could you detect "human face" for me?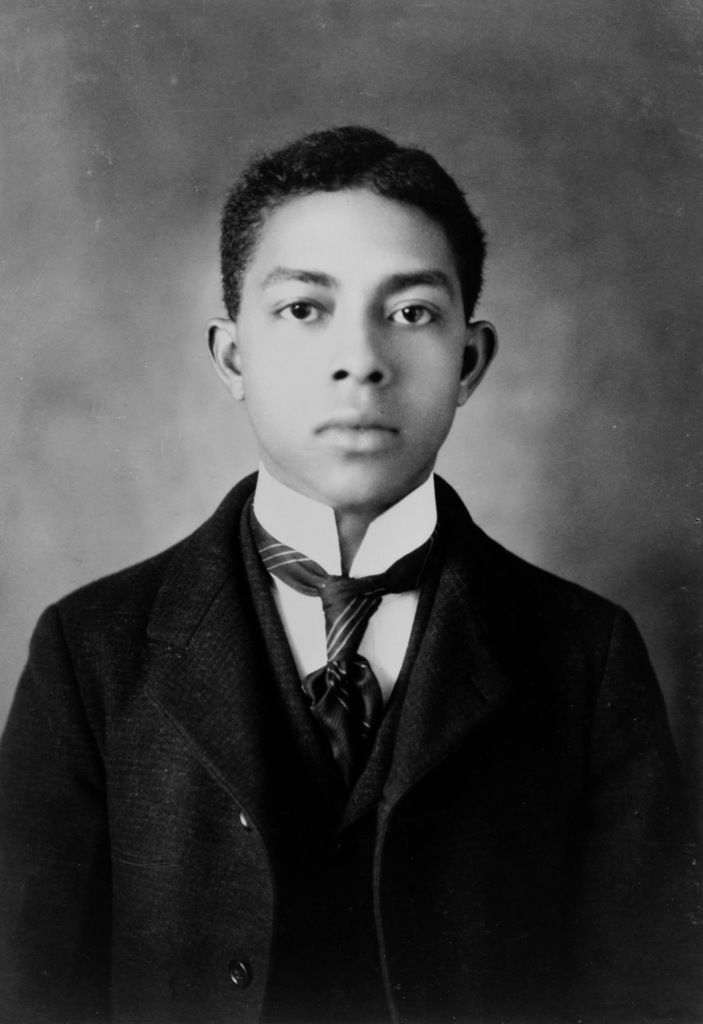
Detection result: (237,191,472,508).
